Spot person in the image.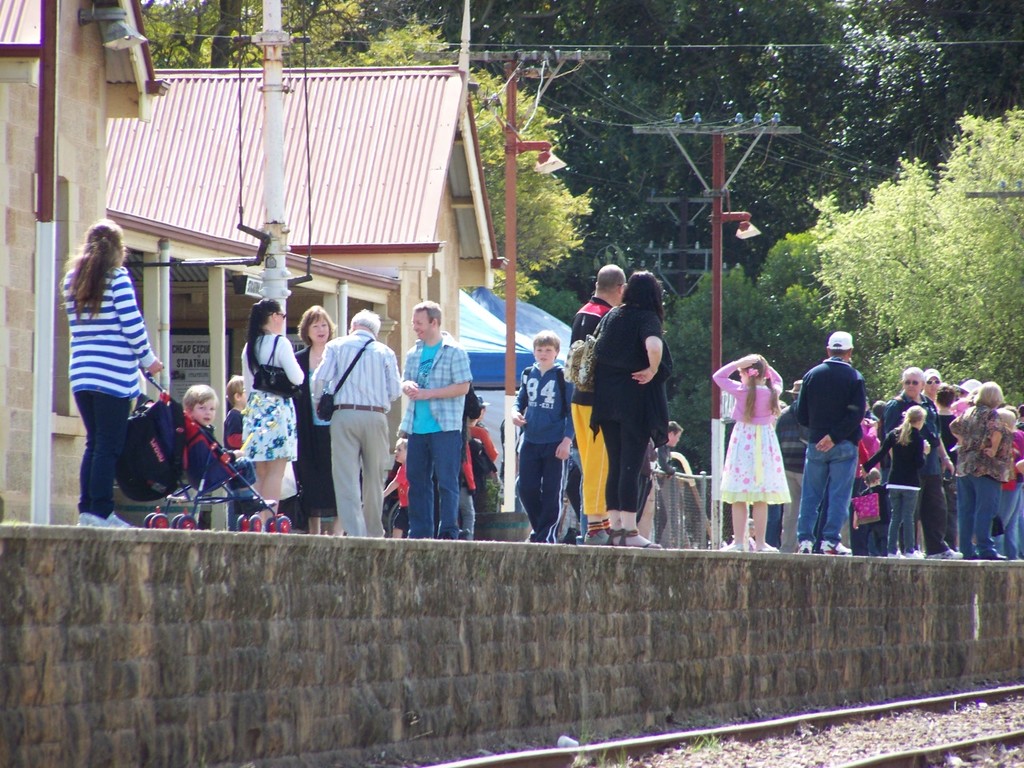
person found at rect(226, 373, 245, 527).
